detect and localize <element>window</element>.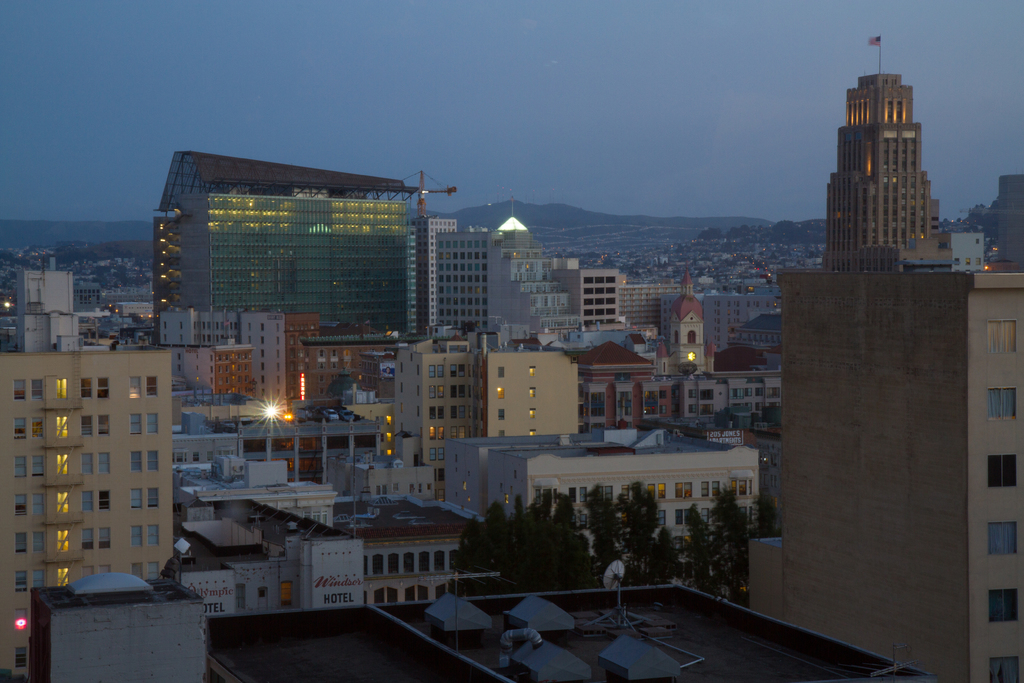
Localized at (left=595, top=285, right=605, bottom=296).
